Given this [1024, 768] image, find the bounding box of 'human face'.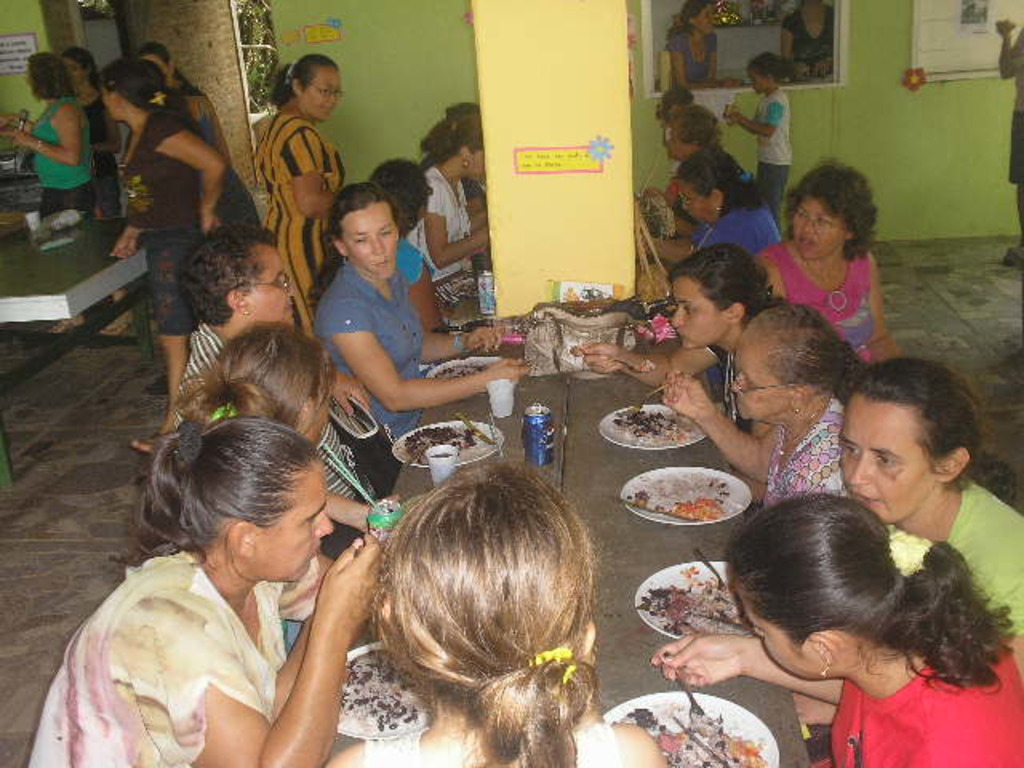
<bbox>246, 242, 302, 328</bbox>.
